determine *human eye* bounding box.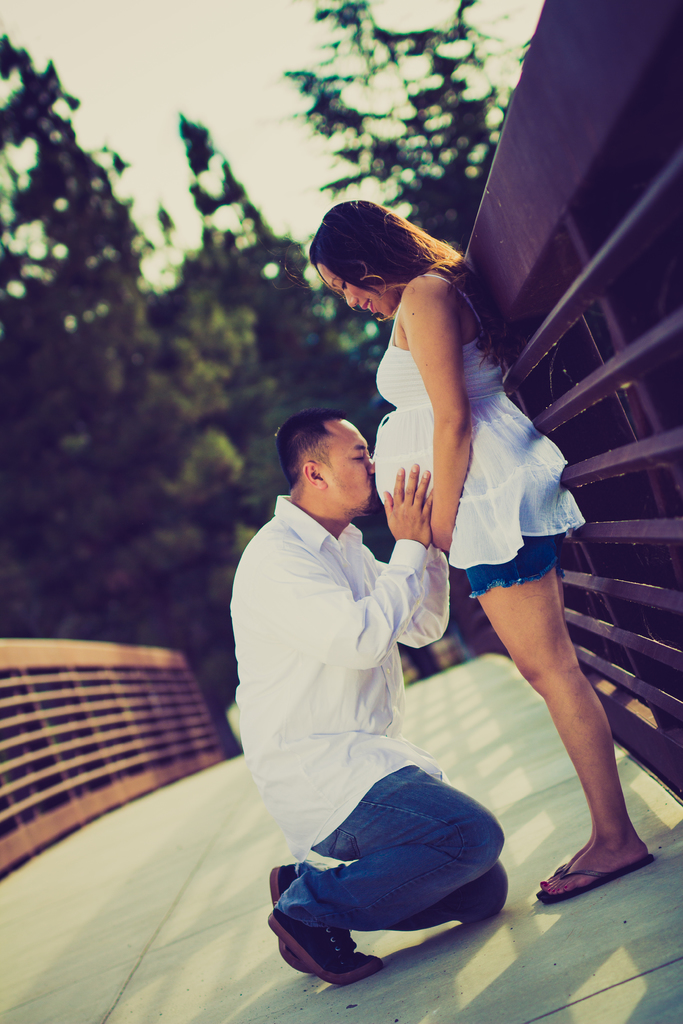
Determined: {"x1": 349, "y1": 447, "x2": 366, "y2": 464}.
